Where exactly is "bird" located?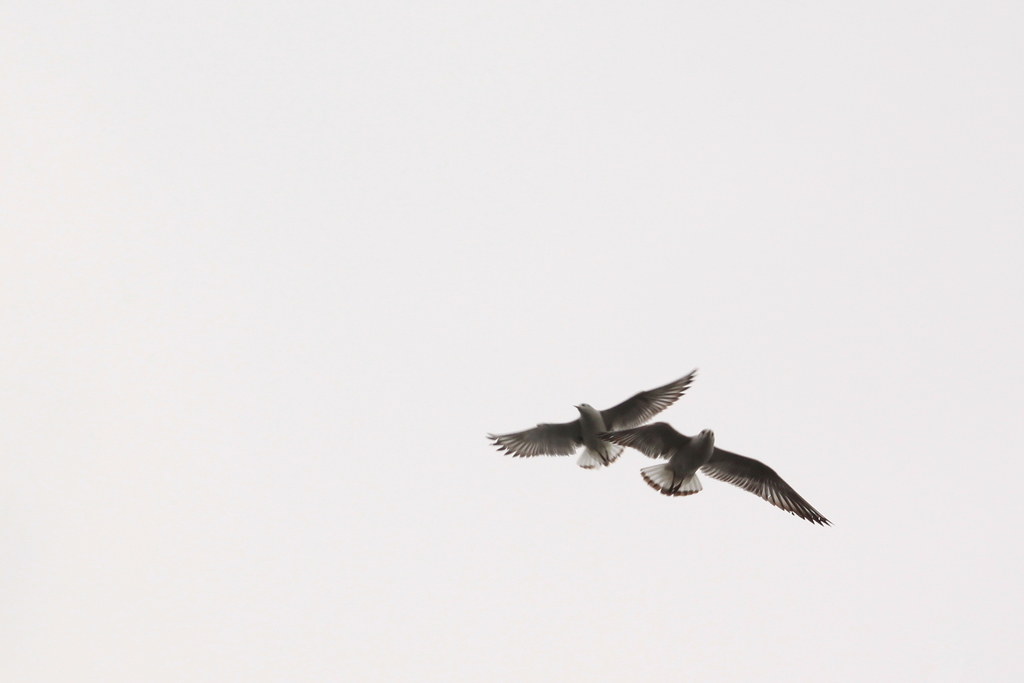
Its bounding box is {"left": 489, "top": 362, "right": 696, "bottom": 472}.
